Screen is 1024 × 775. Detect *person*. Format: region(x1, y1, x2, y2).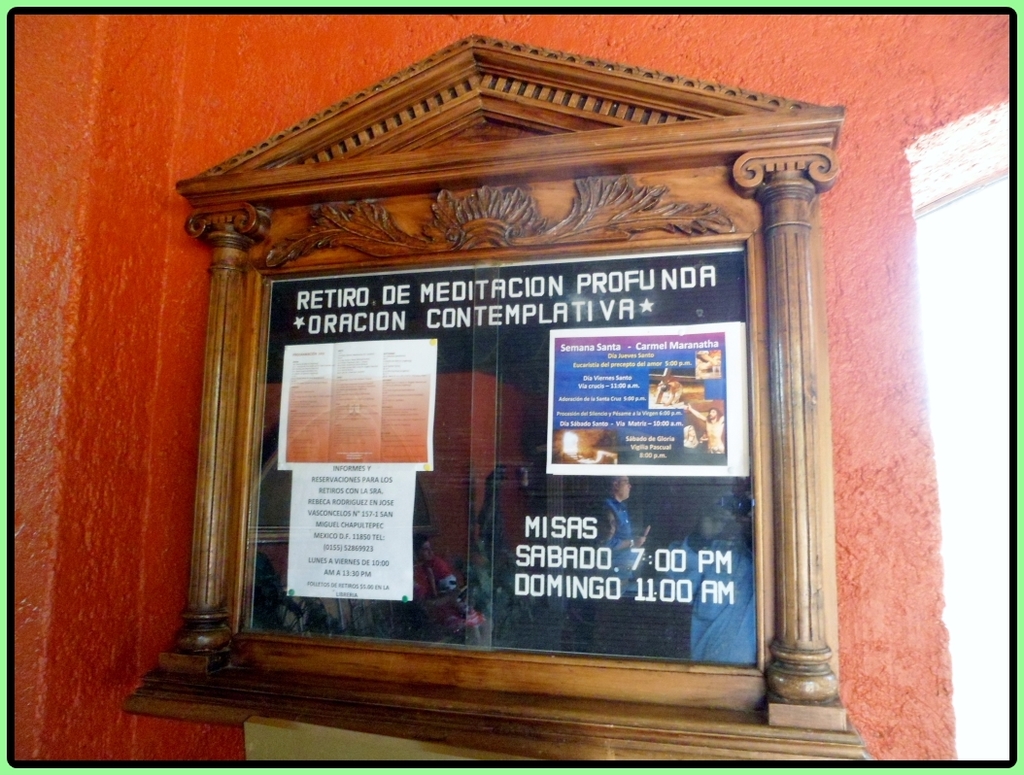
region(406, 533, 484, 640).
